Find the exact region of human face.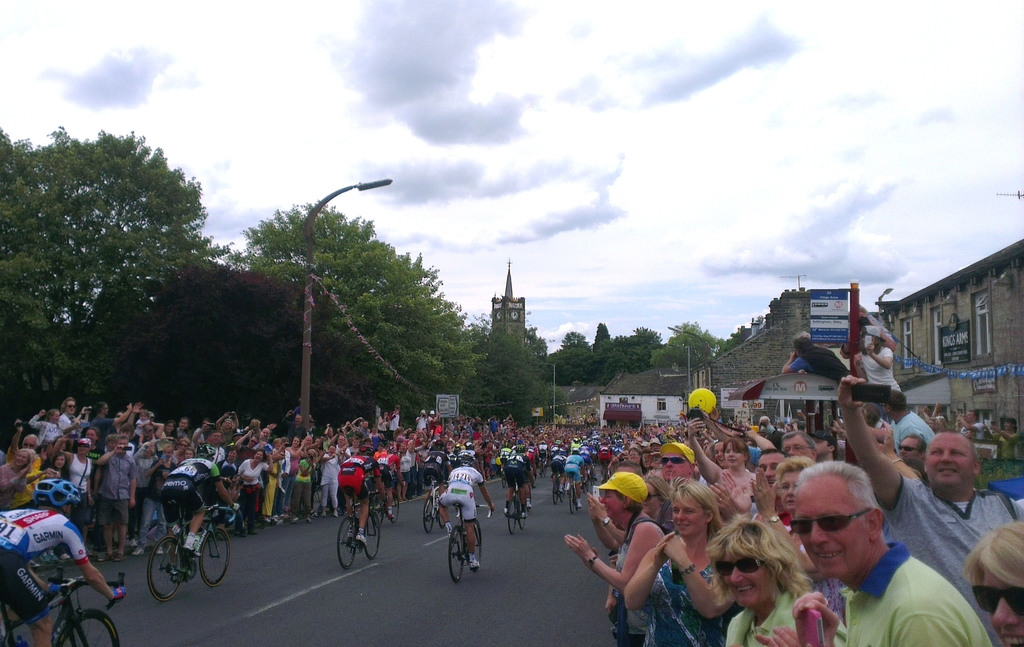
Exact region: x1=54 y1=453 x2=65 y2=470.
